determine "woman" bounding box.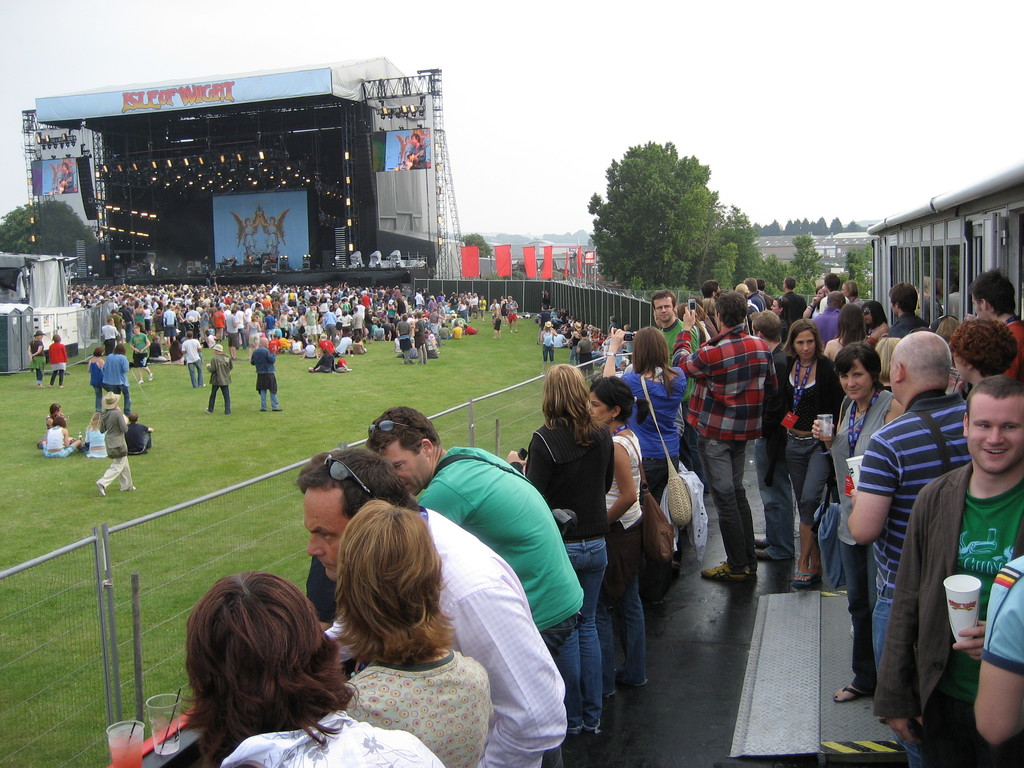
Determined: box(84, 411, 109, 458).
